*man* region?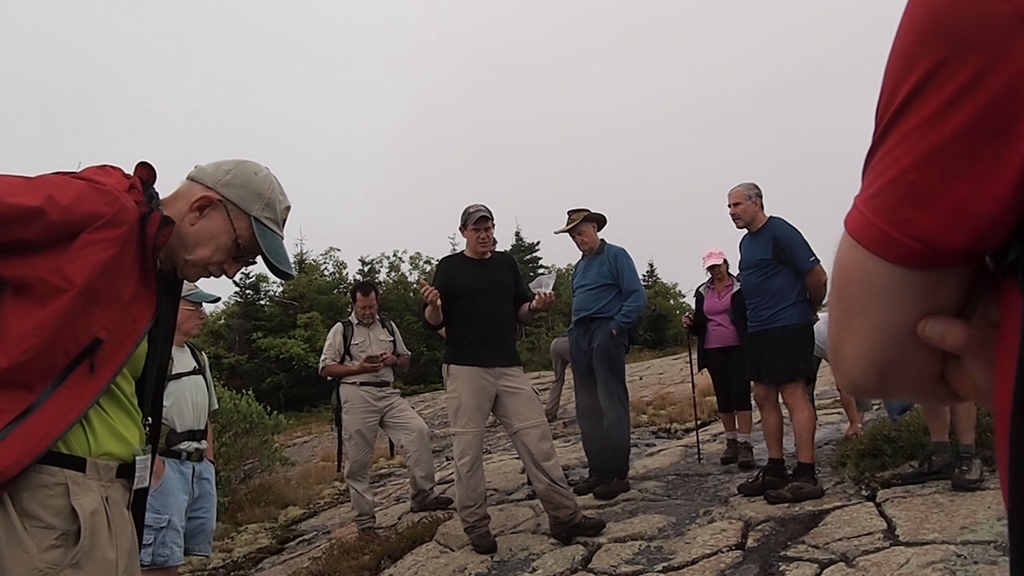
box(726, 182, 830, 506)
